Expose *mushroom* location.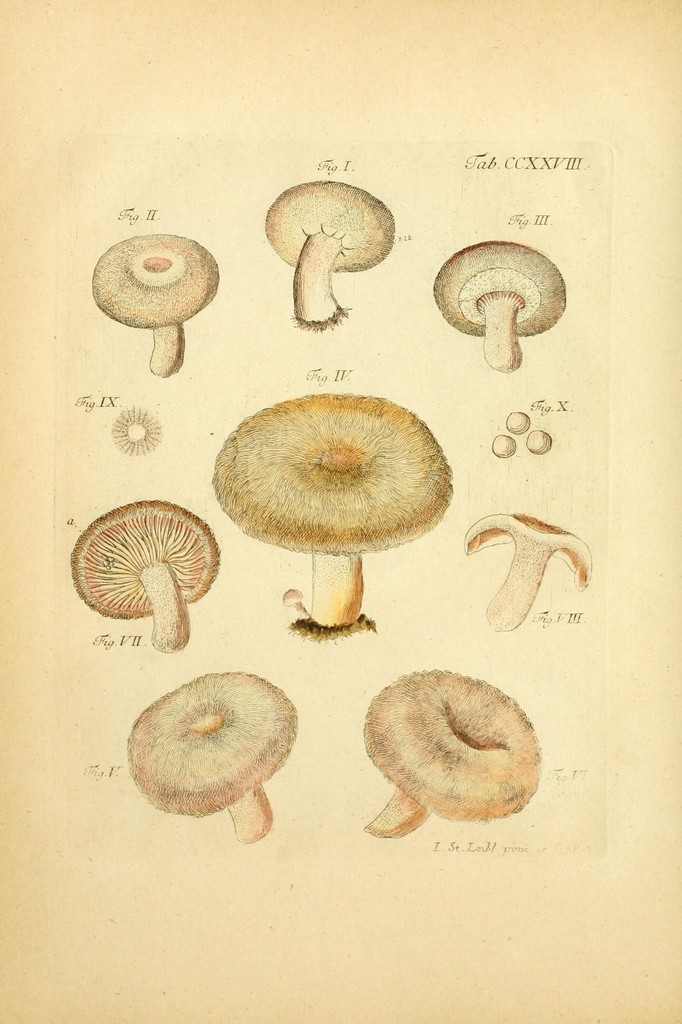
Exposed at 86,230,218,378.
